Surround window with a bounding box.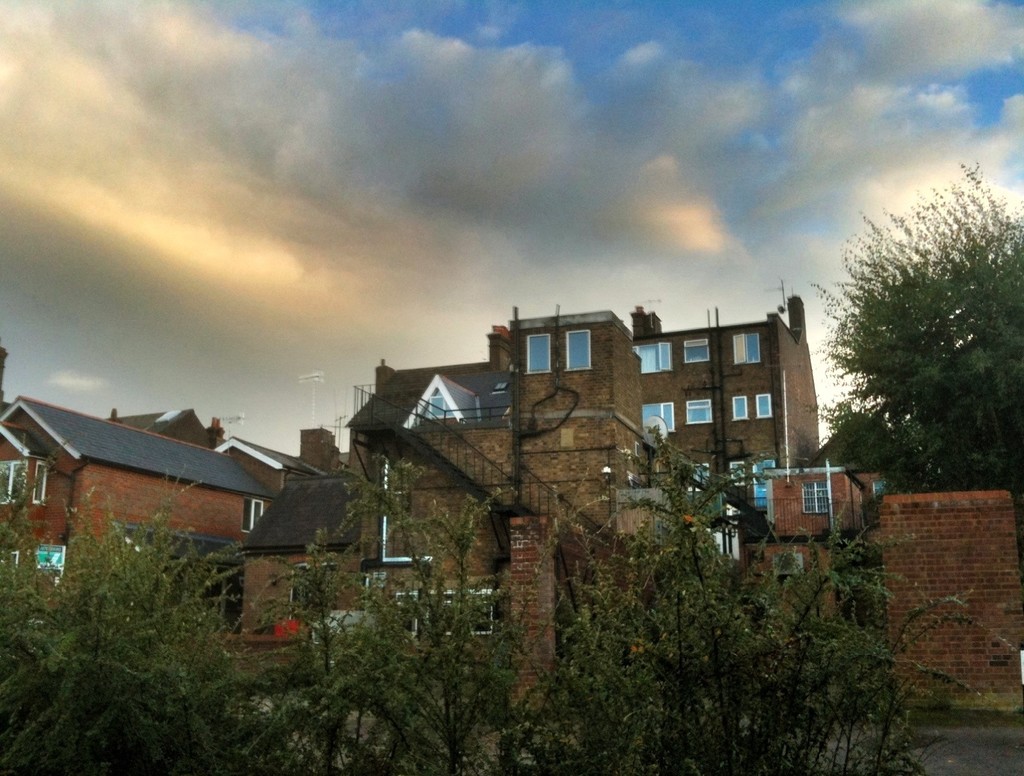
x1=0 y1=463 x2=23 y2=507.
